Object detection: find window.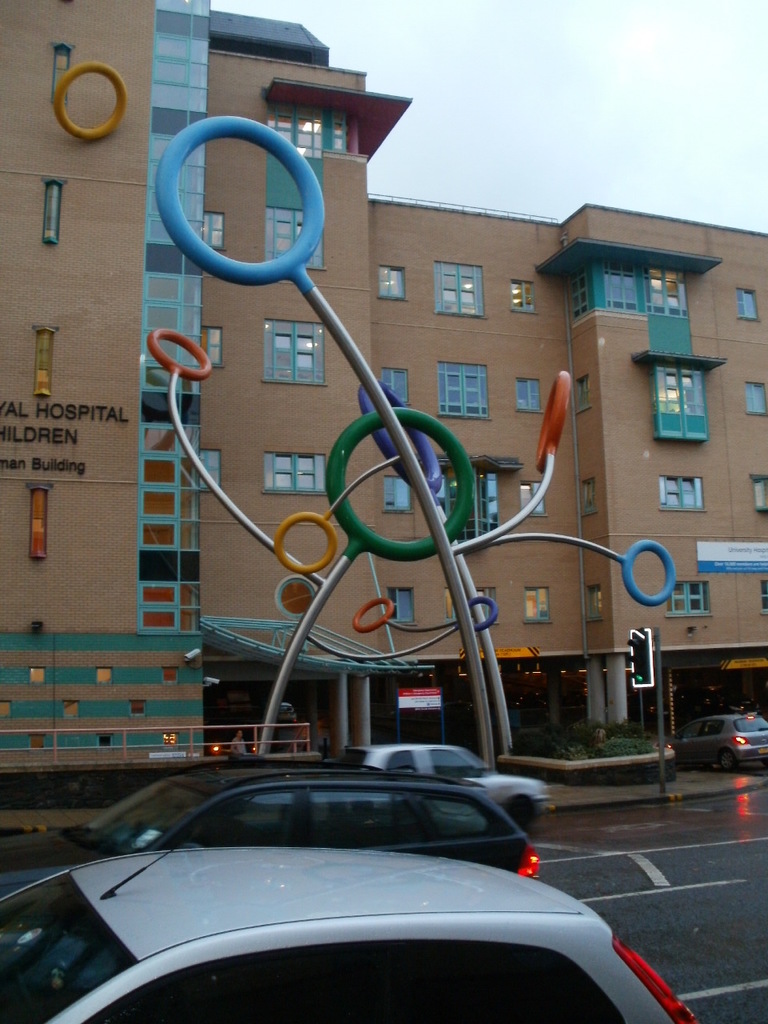
region(735, 286, 758, 322).
